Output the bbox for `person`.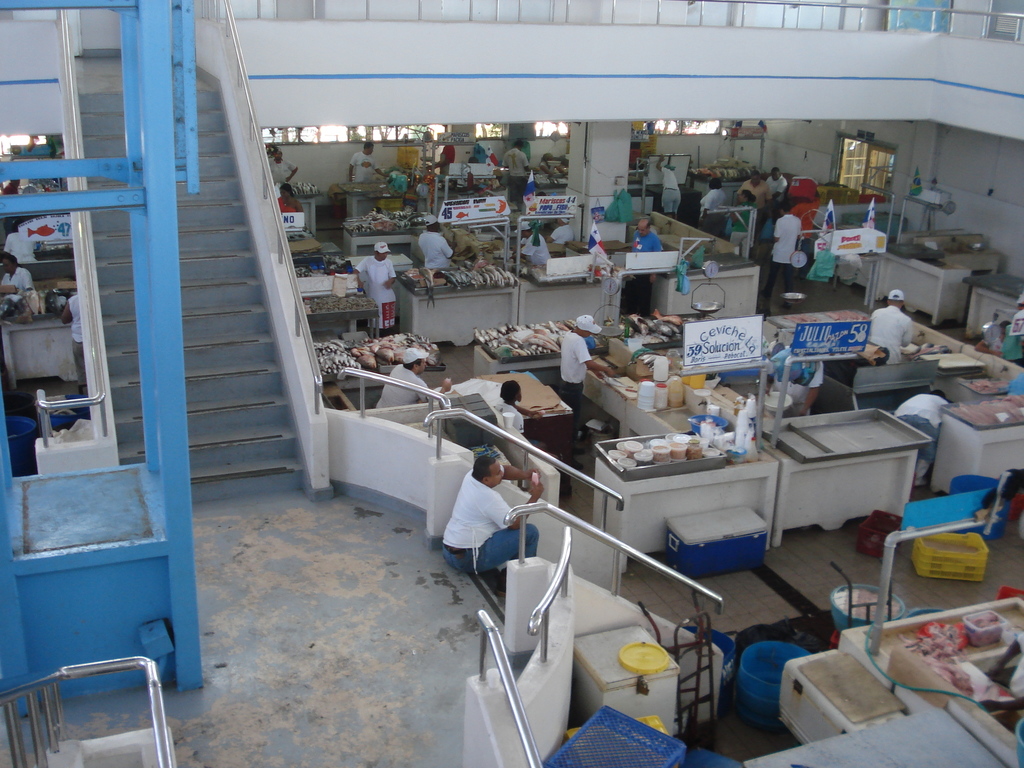
region(765, 166, 786, 199).
